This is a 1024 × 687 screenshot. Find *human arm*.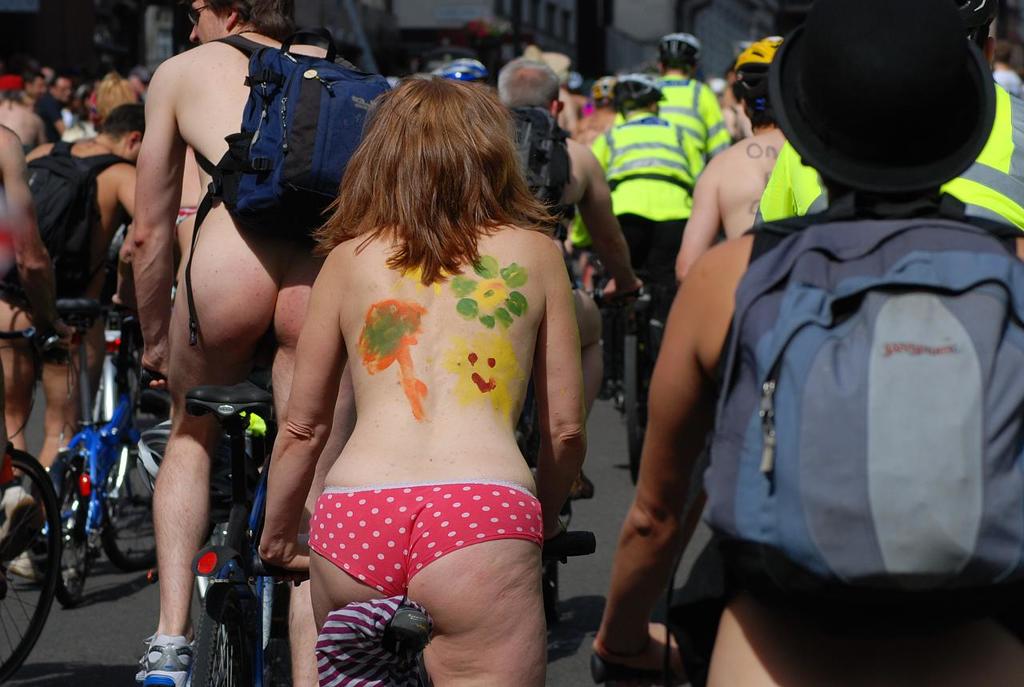
Bounding box: <bbox>26, 144, 38, 165</bbox>.
